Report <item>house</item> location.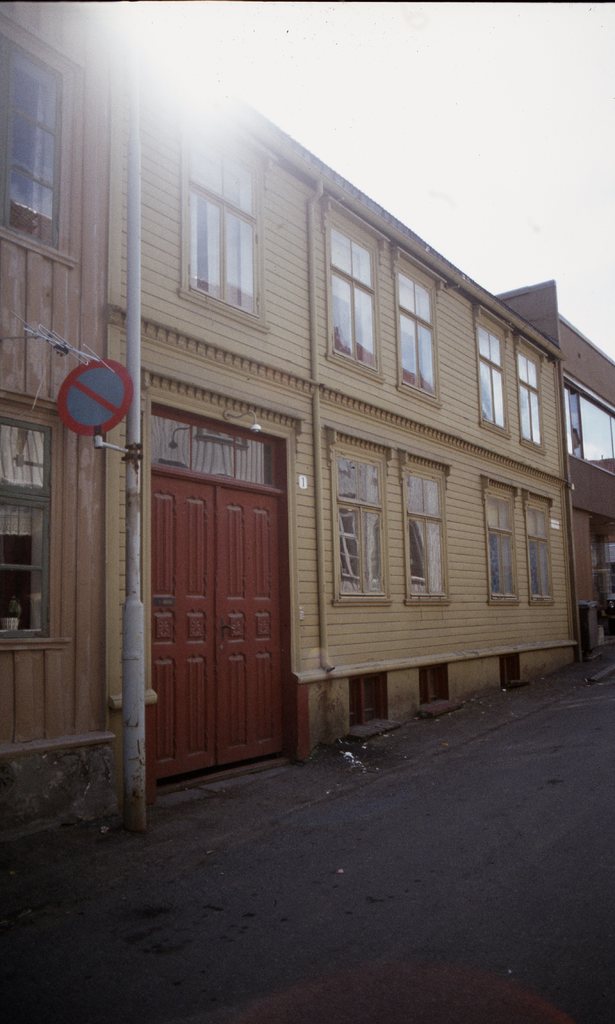
Report: bbox=(557, 309, 614, 724).
